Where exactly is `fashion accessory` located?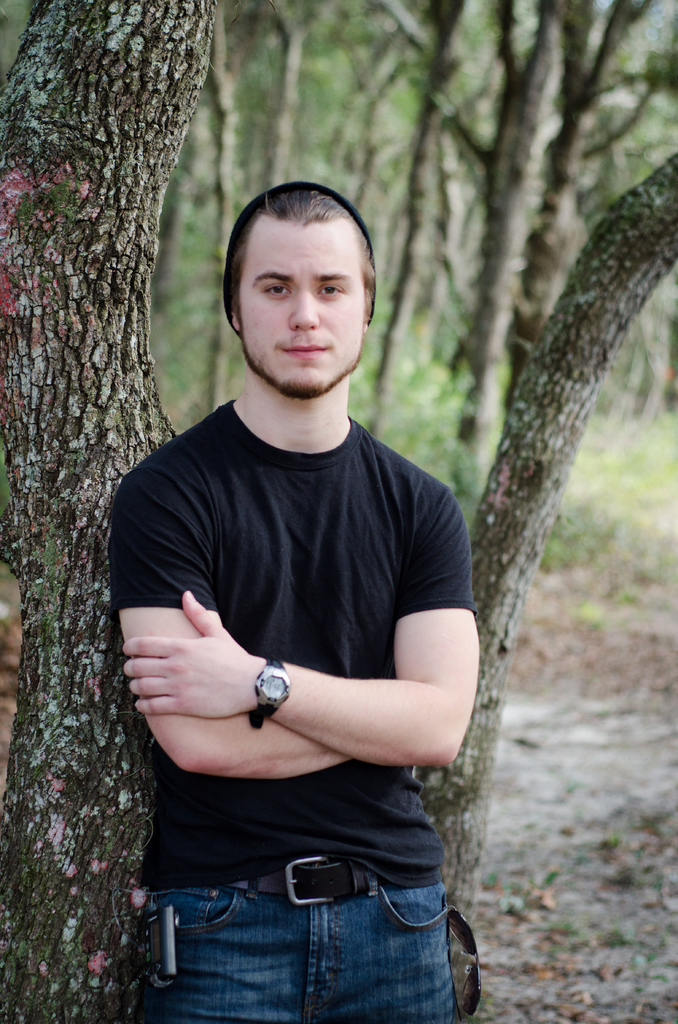
Its bounding box is crop(220, 180, 372, 333).
